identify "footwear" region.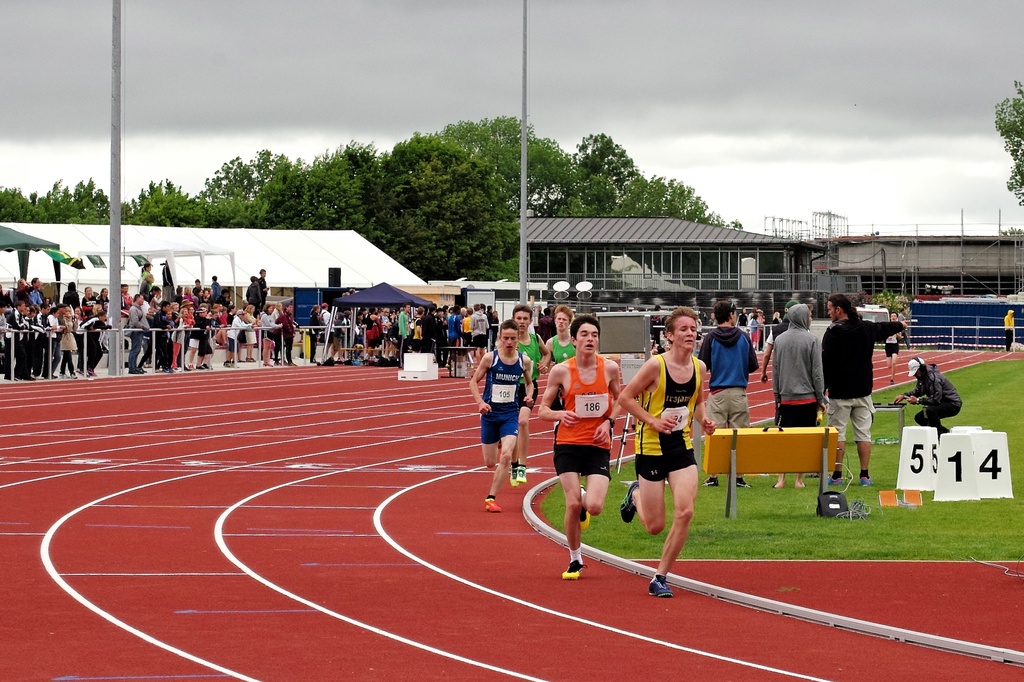
Region: x1=70, y1=373, x2=76, y2=378.
